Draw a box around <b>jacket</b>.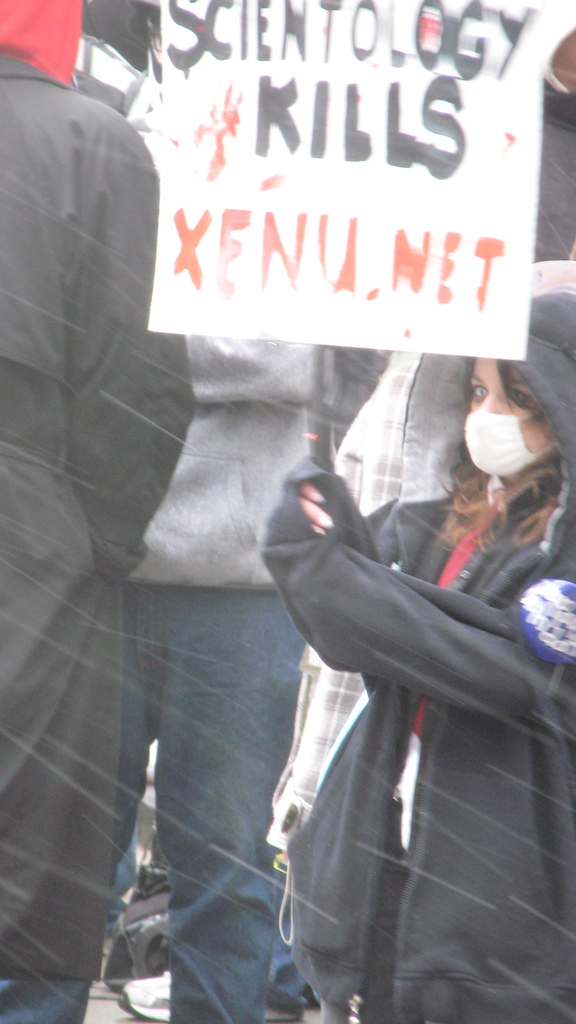
<region>223, 468, 575, 1023</region>.
